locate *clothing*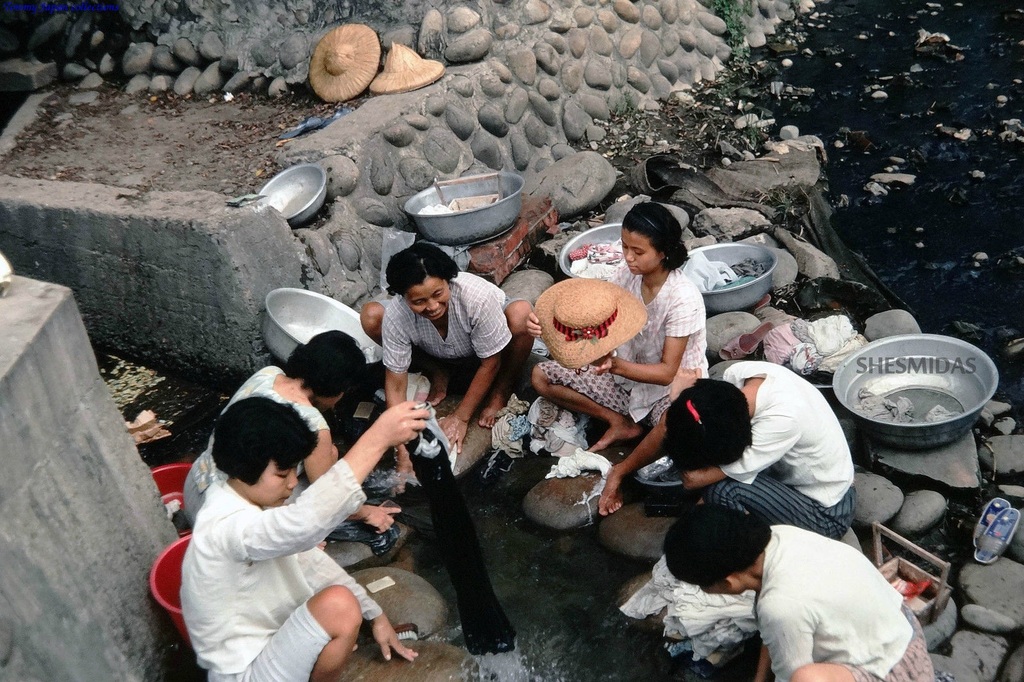
Rect(531, 270, 710, 430)
